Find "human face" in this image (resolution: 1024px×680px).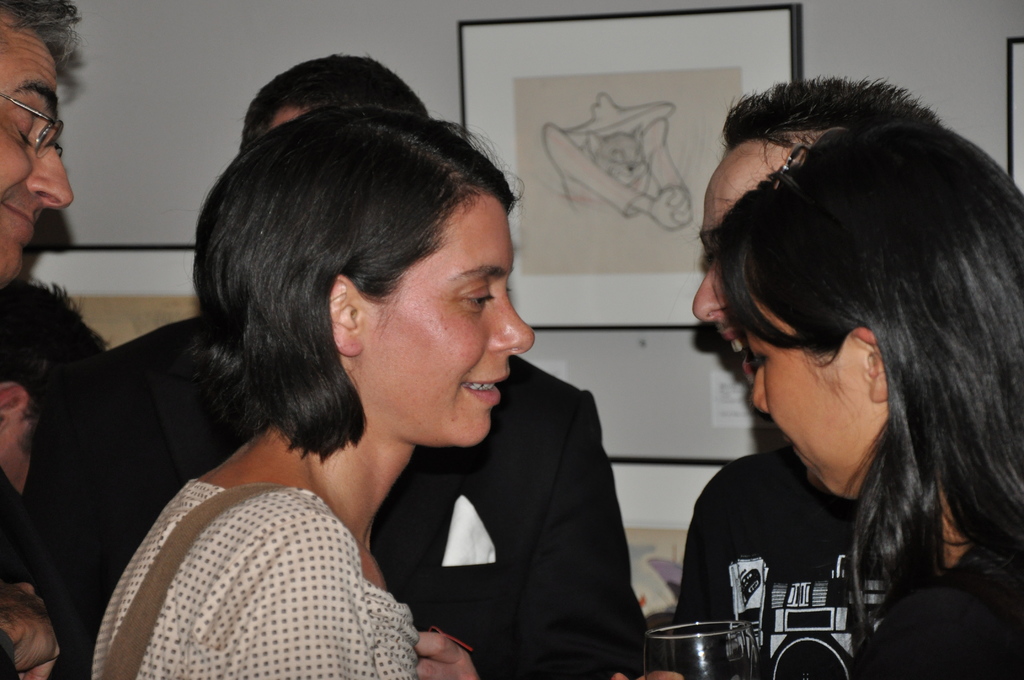
0:26:70:282.
